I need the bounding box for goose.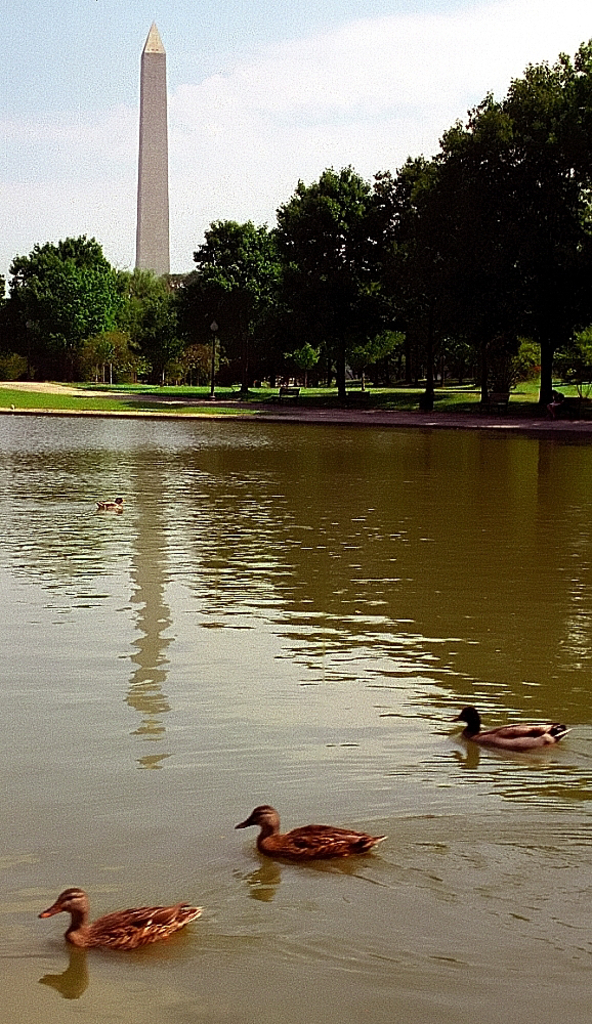
Here it is: <box>232,807,388,858</box>.
